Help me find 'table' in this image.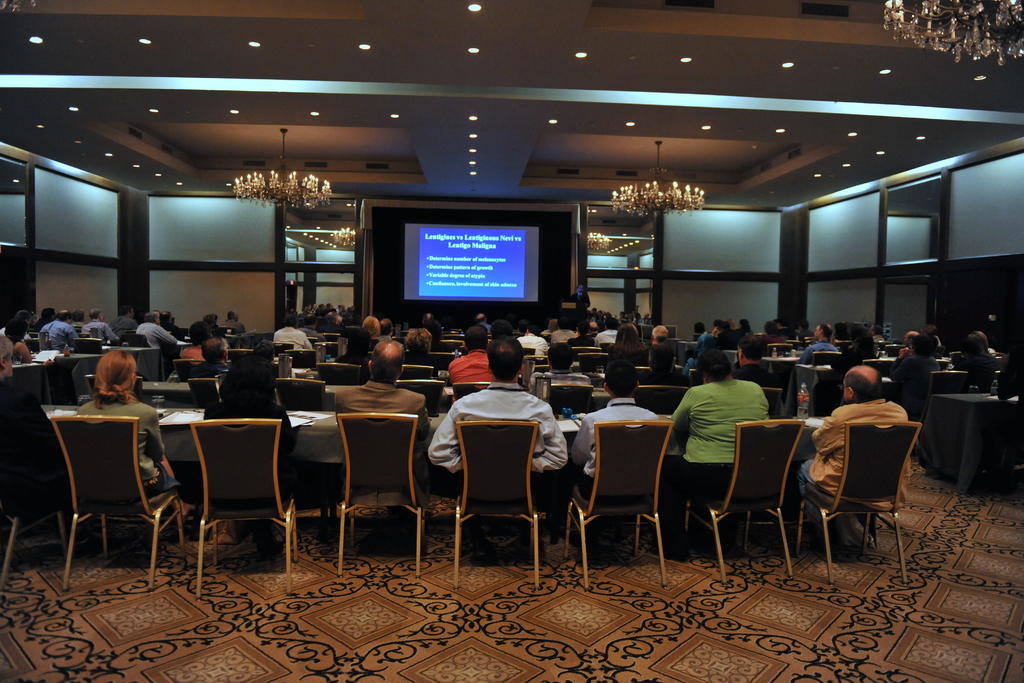
Found it: [left=577, top=412, right=834, bottom=509].
